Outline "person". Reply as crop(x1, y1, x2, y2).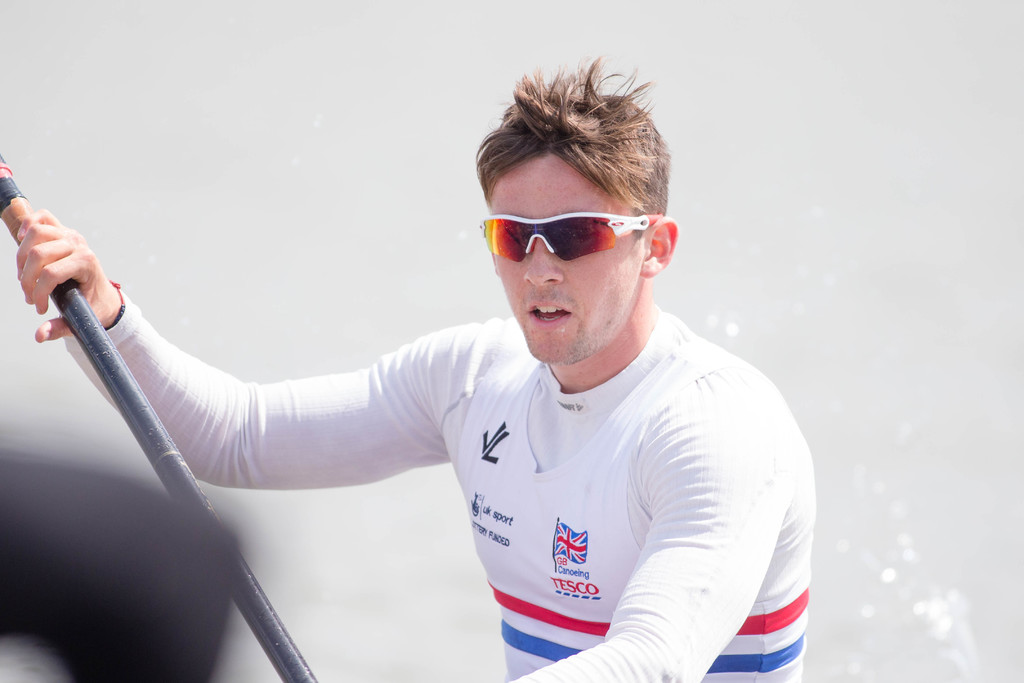
crop(70, 90, 815, 682).
